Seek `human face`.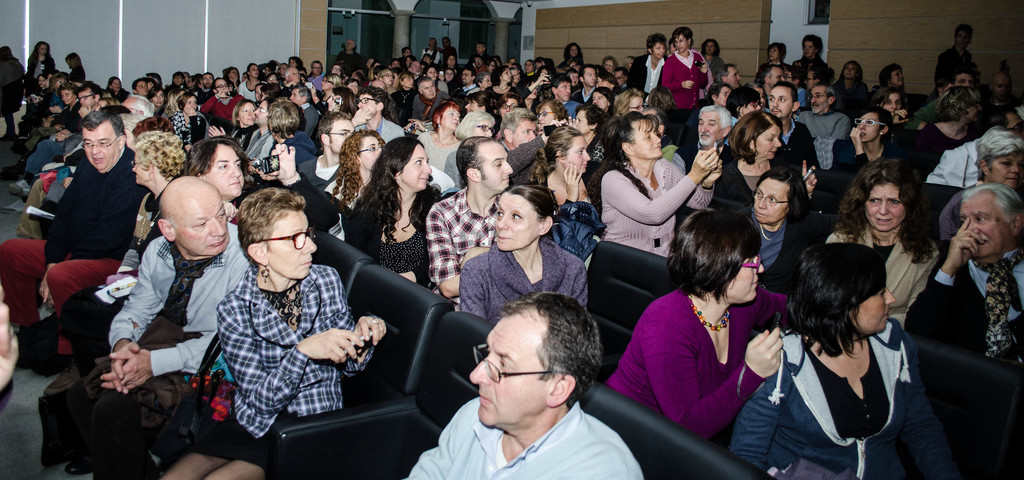
region(844, 62, 856, 77).
